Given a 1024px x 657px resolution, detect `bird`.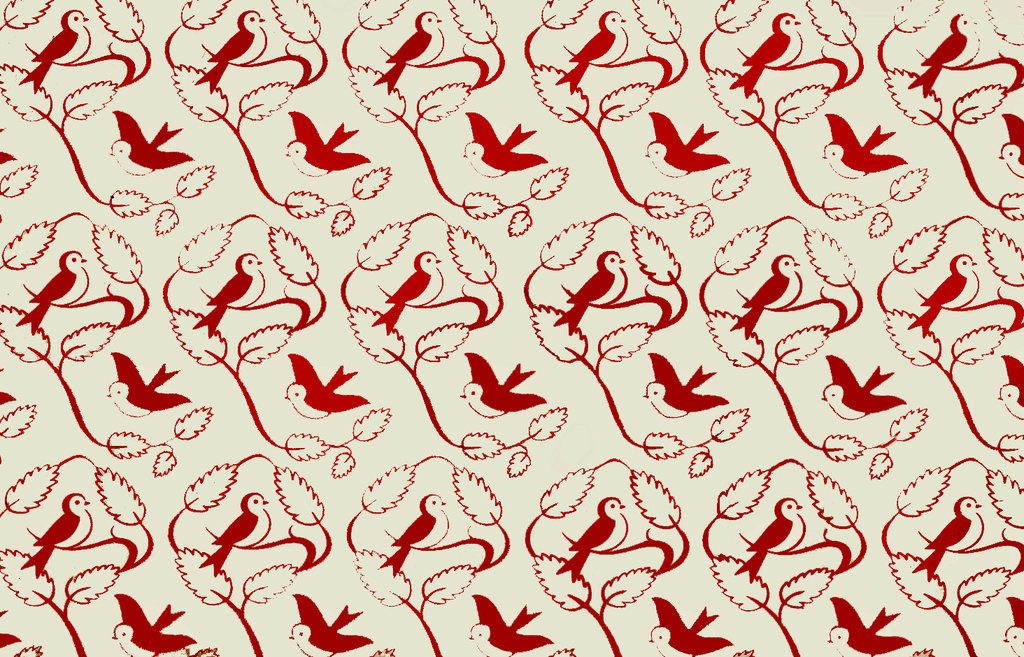
box(822, 354, 911, 426).
